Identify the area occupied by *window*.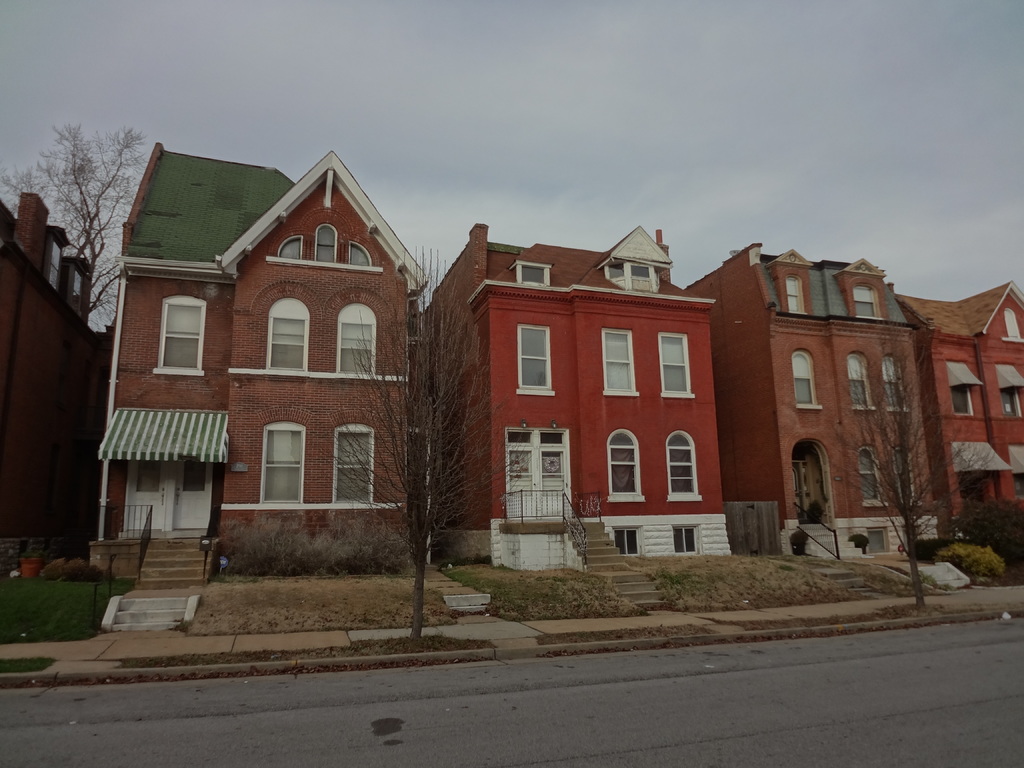
Area: {"x1": 262, "y1": 418, "x2": 304, "y2": 505}.
